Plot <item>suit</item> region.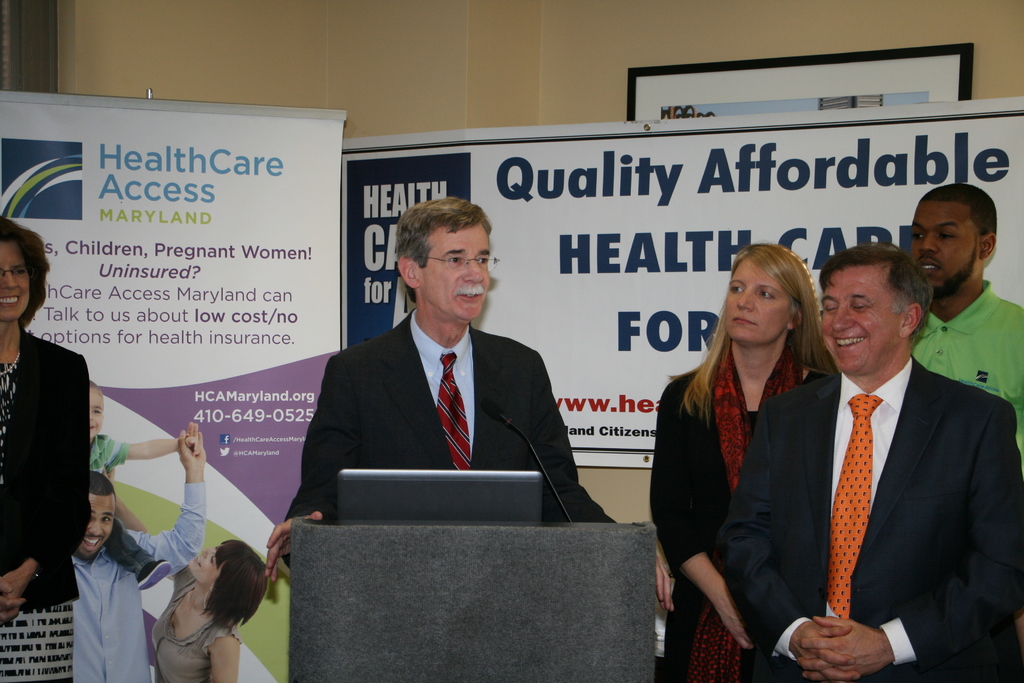
Plotted at 281,306,616,572.
